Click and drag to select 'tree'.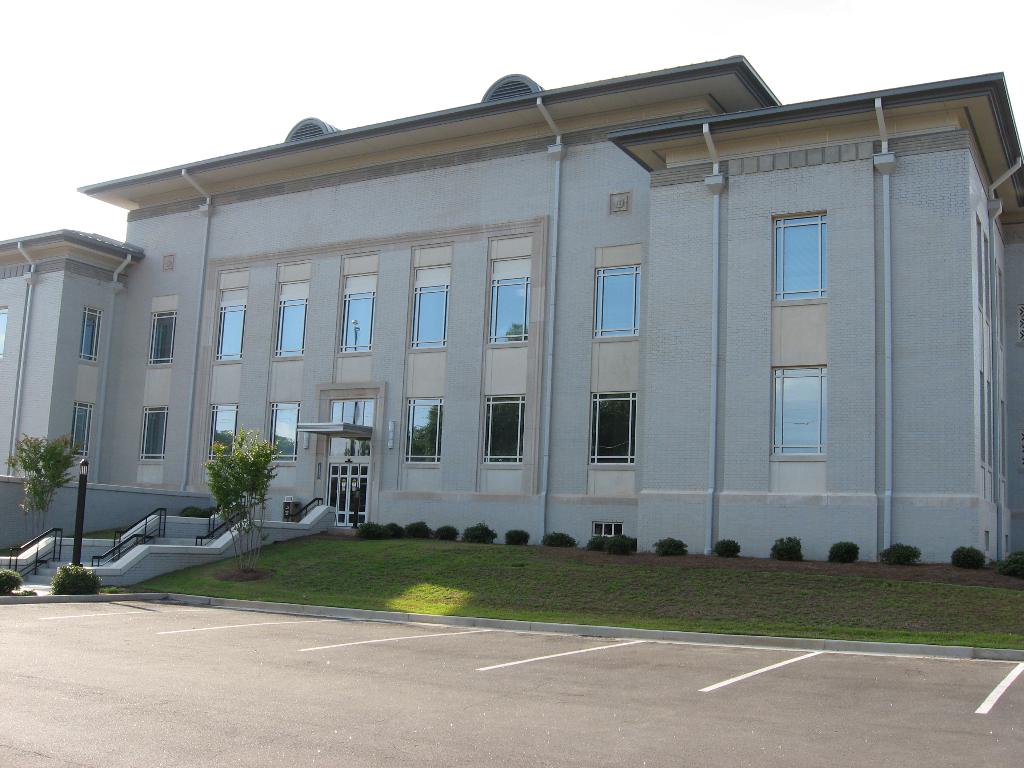
Selection: <bbox>4, 412, 74, 560</bbox>.
